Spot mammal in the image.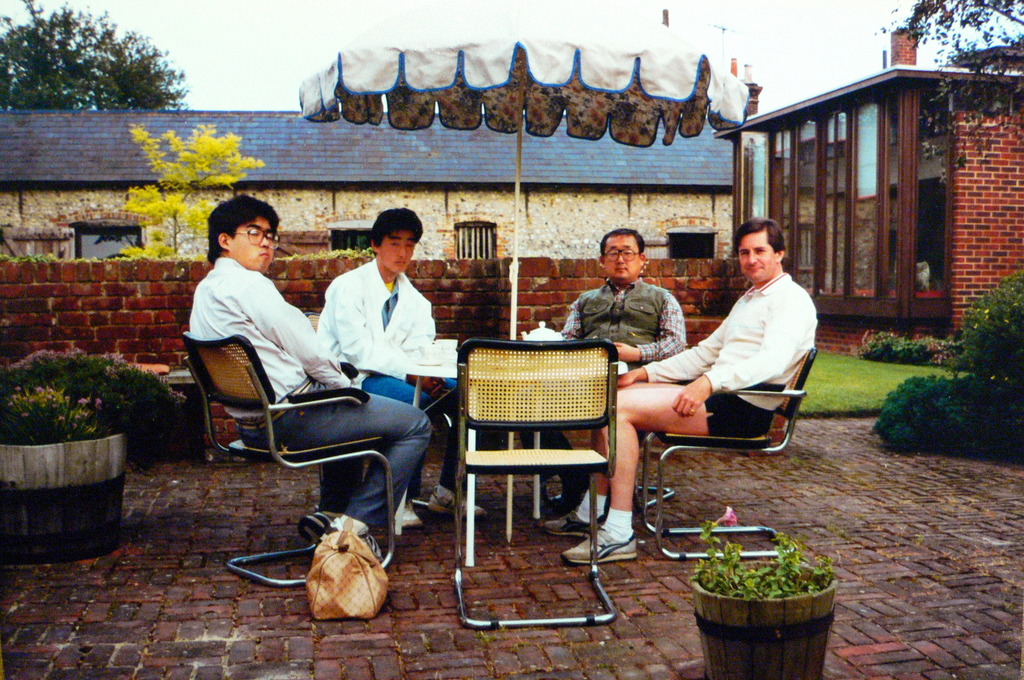
mammal found at x1=555, y1=227, x2=689, y2=512.
